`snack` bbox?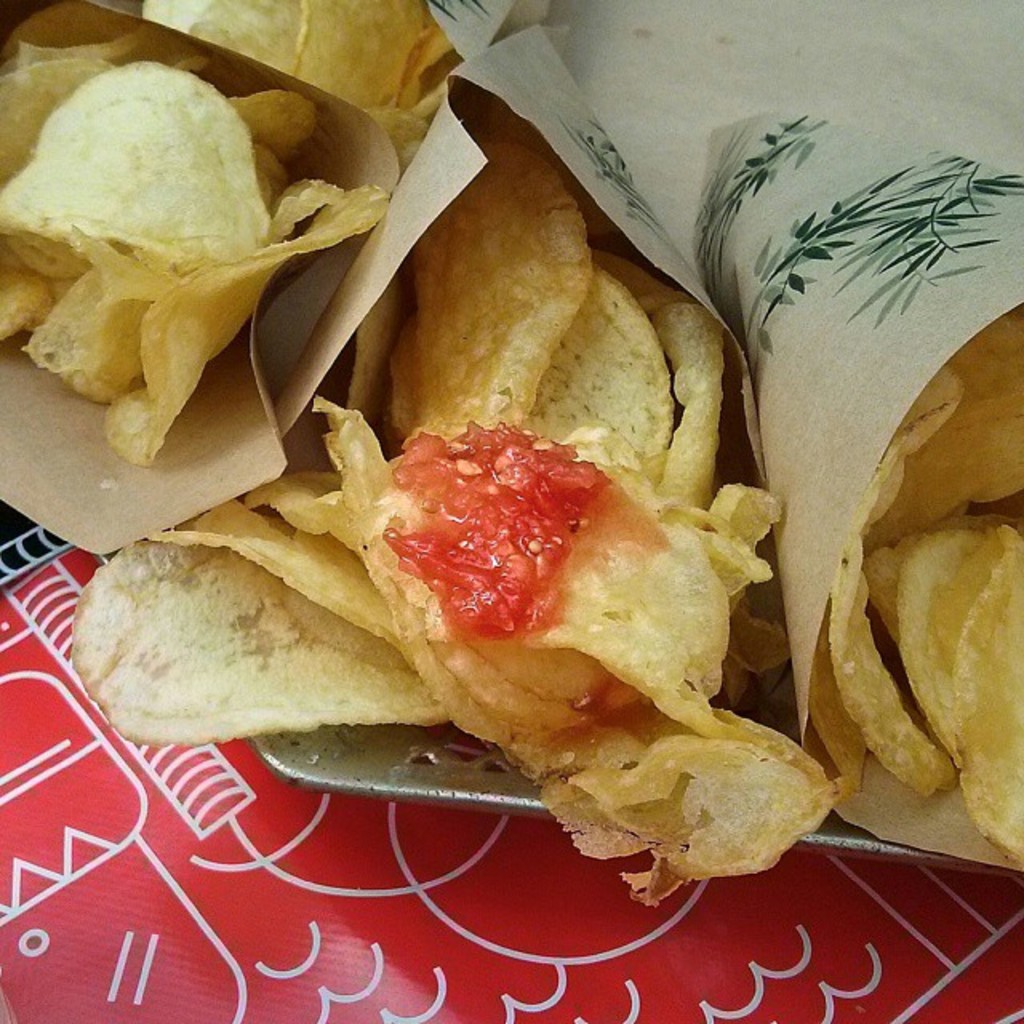
10,58,290,437
